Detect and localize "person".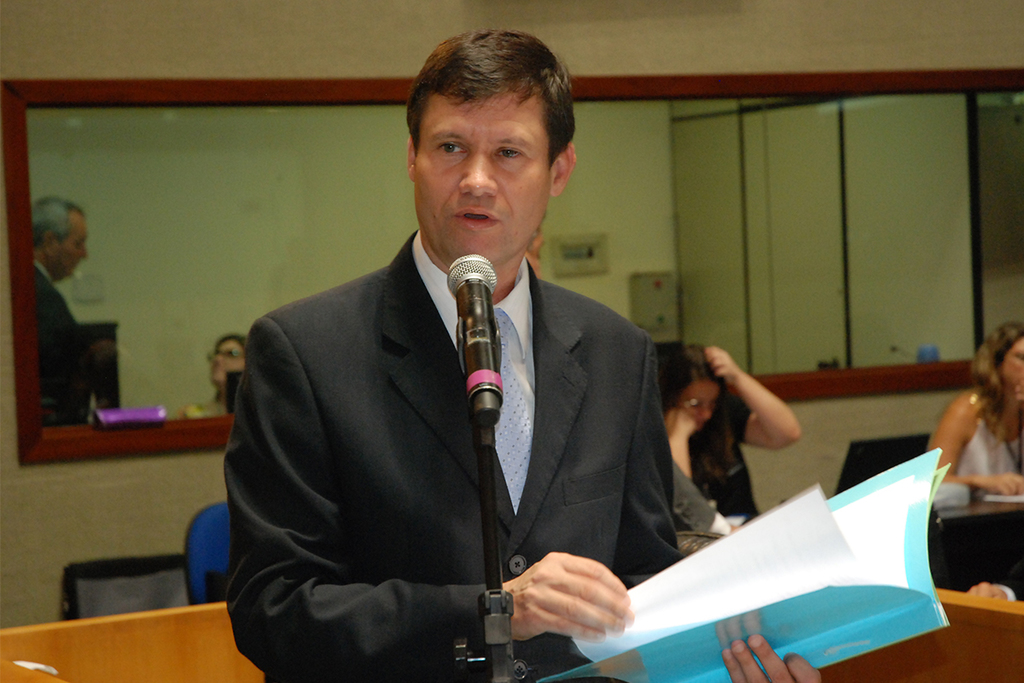
Localized at bbox=[195, 330, 254, 417].
